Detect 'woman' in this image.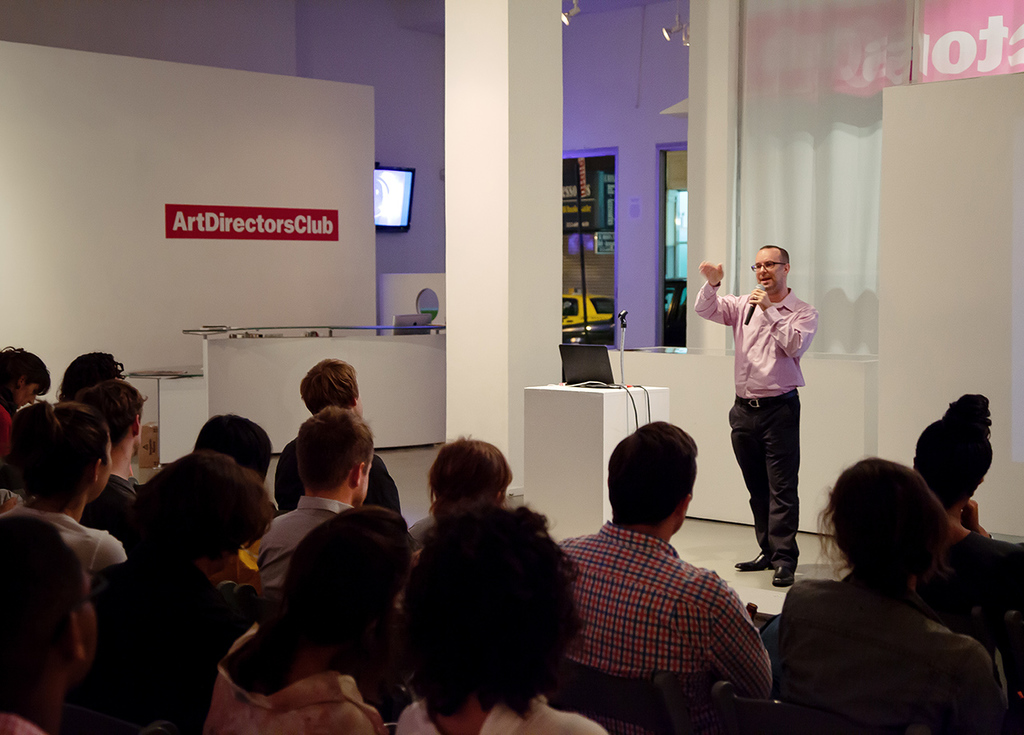
Detection: pyautogui.locateOnScreen(396, 497, 605, 734).
